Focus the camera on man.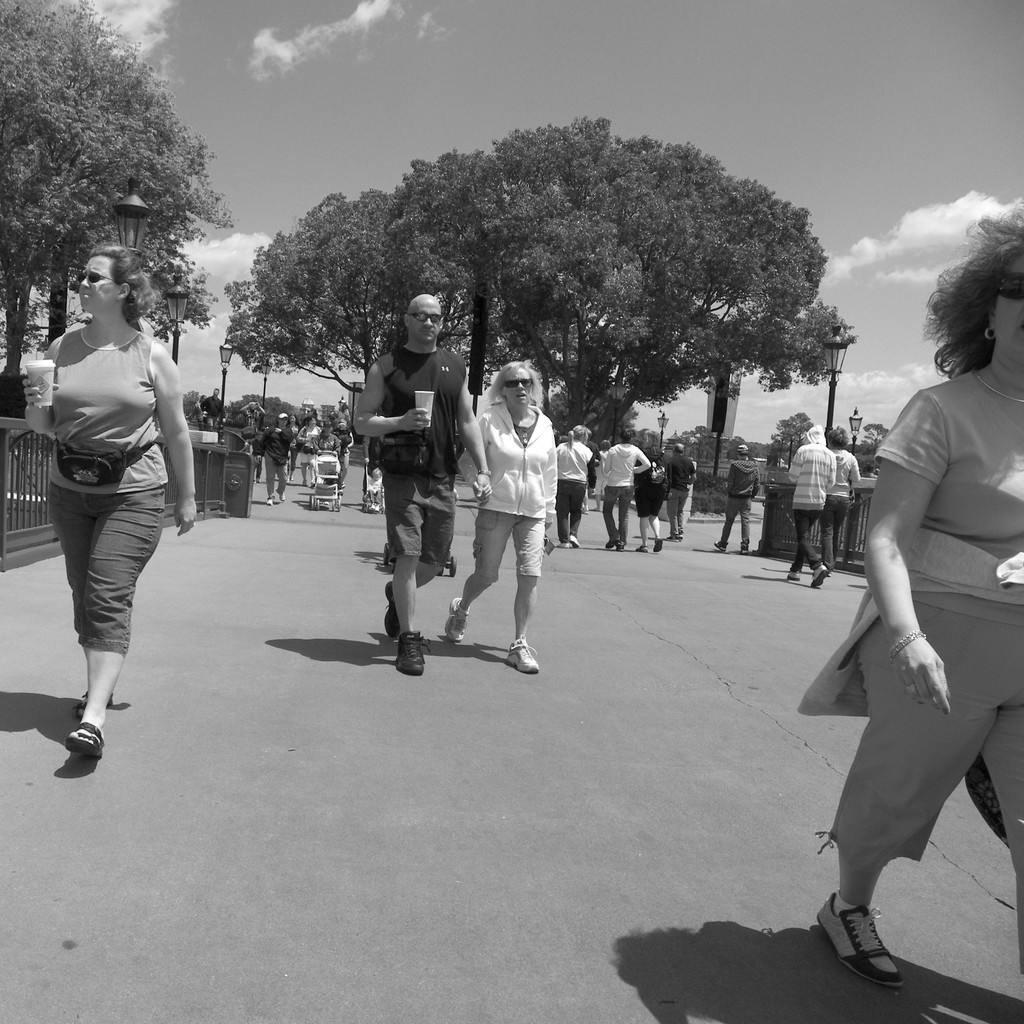
Focus region: select_region(710, 442, 754, 559).
